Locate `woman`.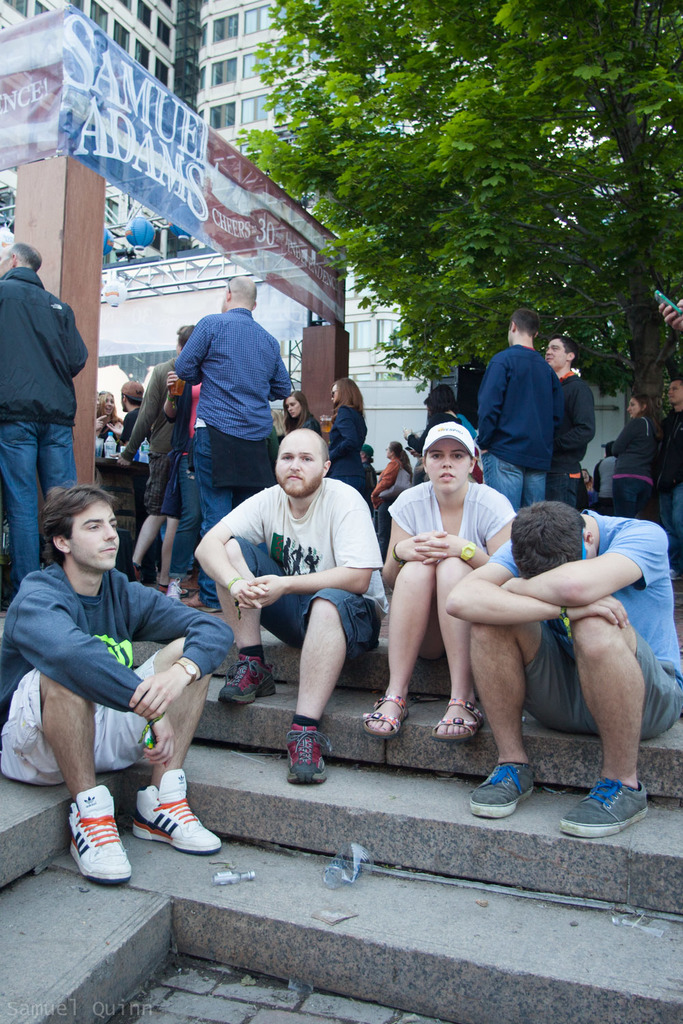
Bounding box: [279,390,324,456].
